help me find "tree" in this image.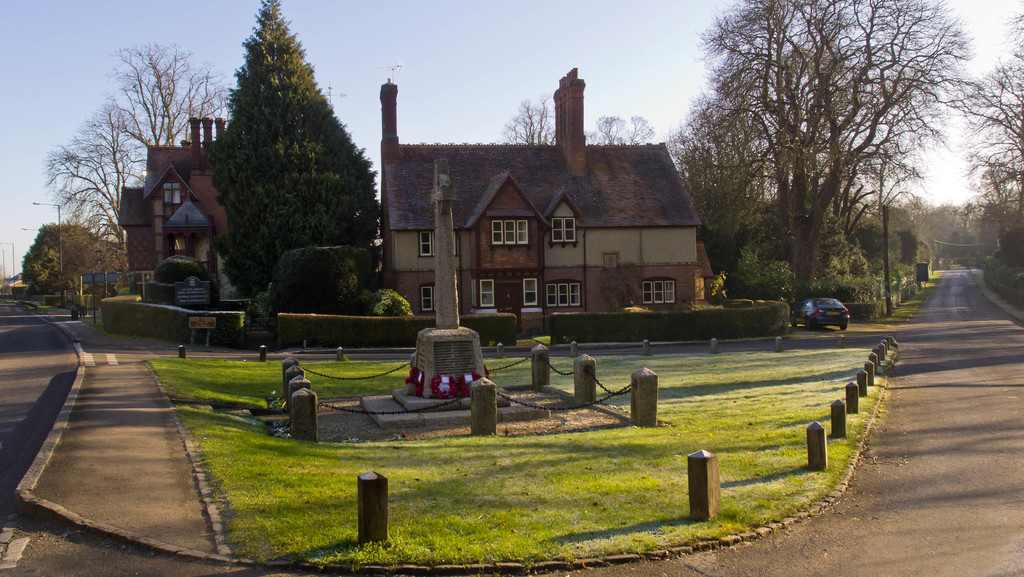
Found it: 100:42:232:174.
